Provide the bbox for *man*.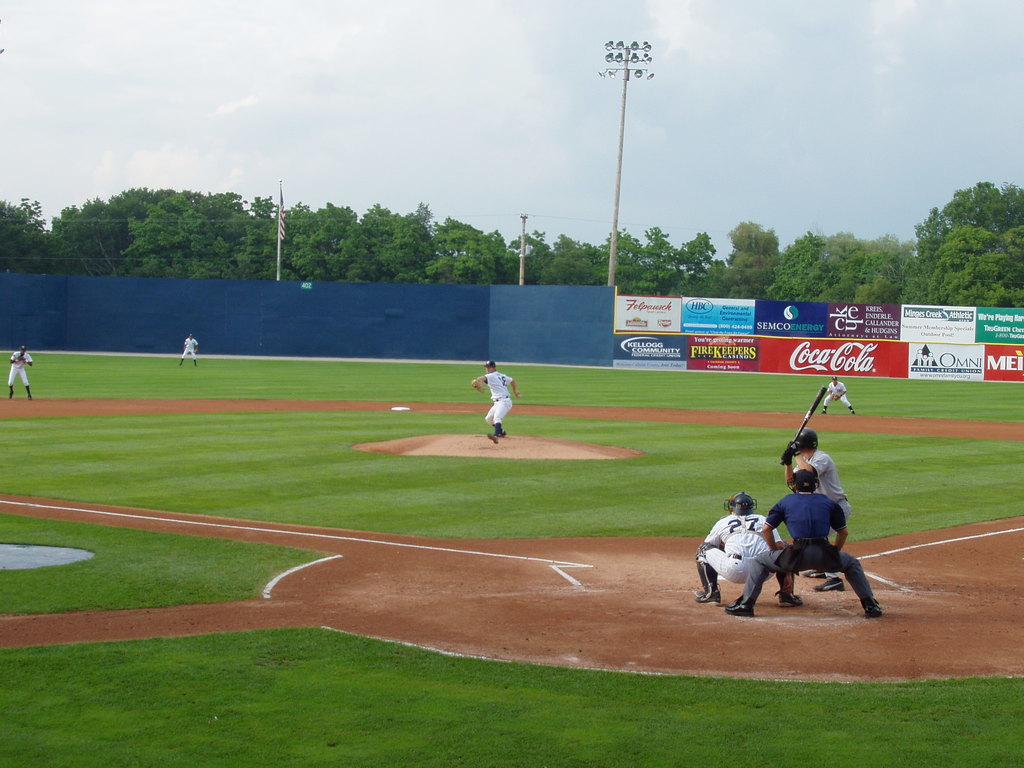
box=[726, 470, 883, 619].
